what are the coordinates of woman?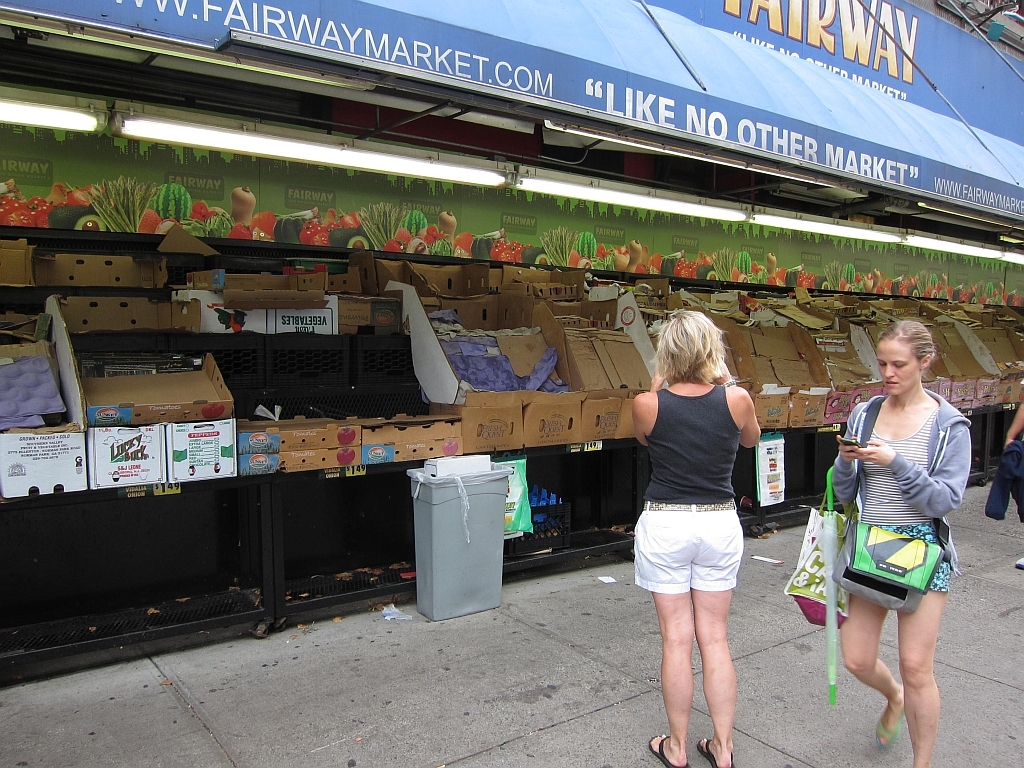
810:314:983:739.
